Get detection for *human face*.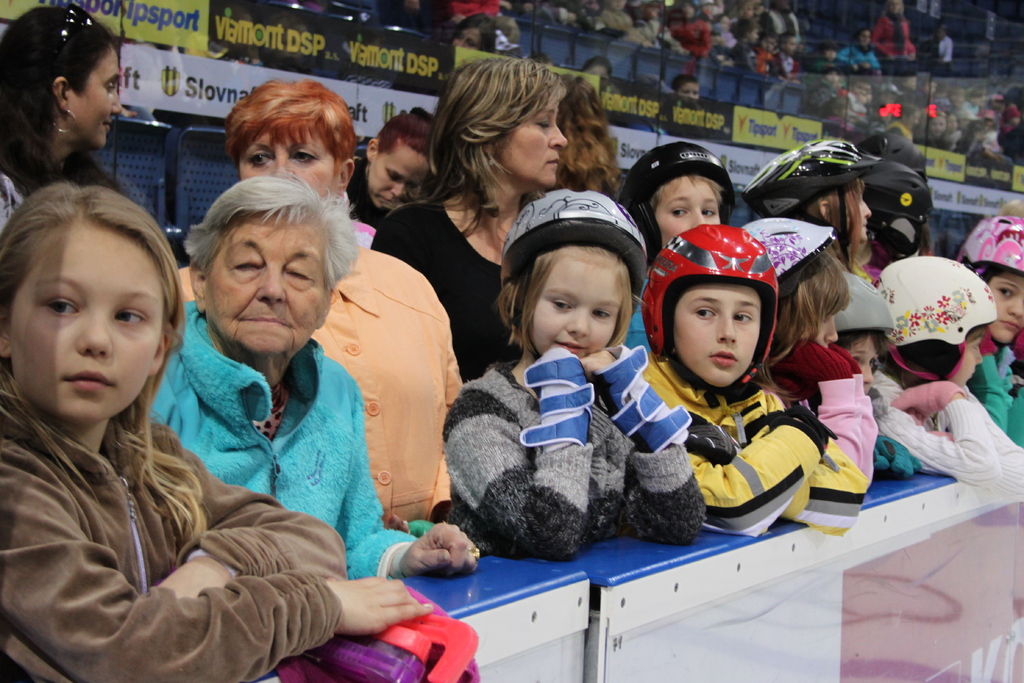
Detection: {"x1": 200, "y1": 219, "x2": 326, "y2": 354}.
